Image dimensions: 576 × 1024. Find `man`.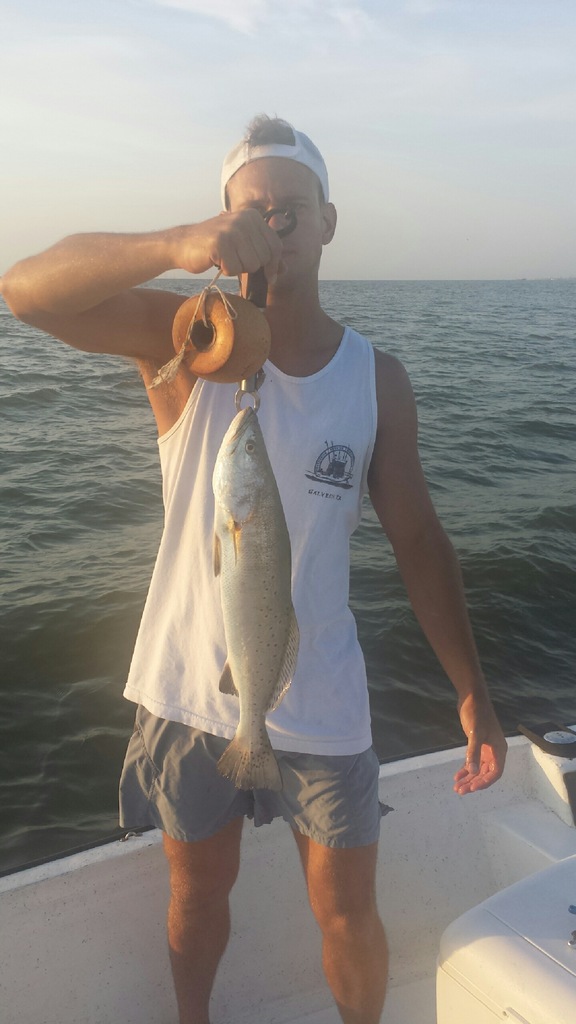
pyautogui.locateOnScreen(1, 111, 506, 1023).
